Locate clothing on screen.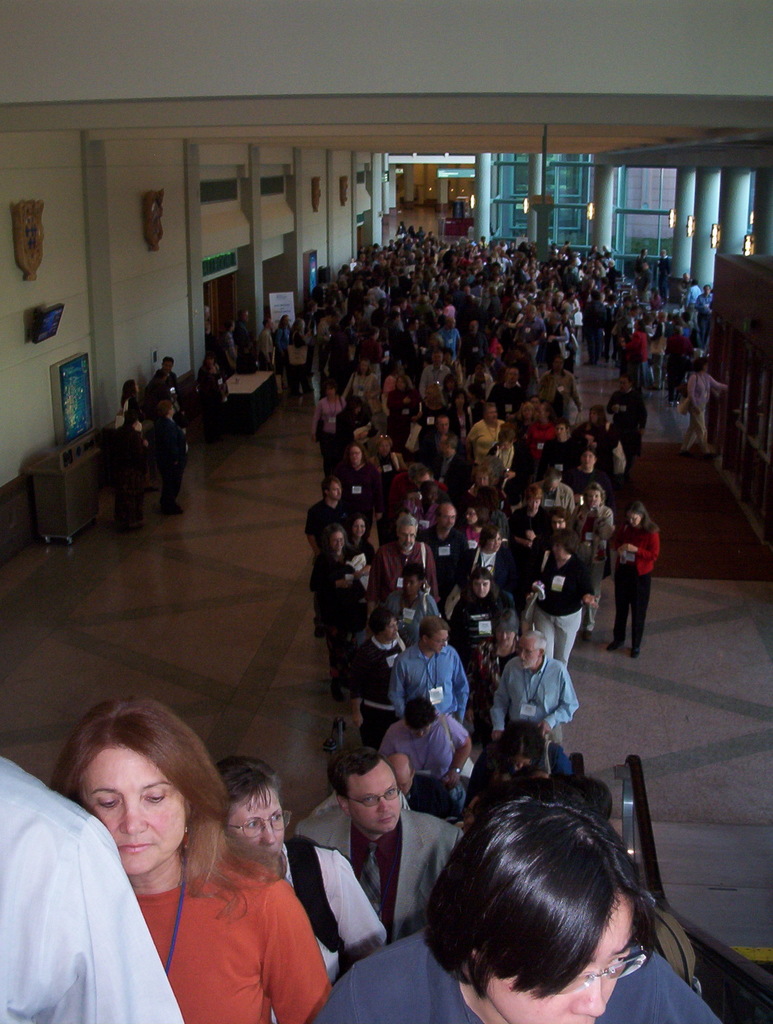
On screen at pyautogui.locateOnScreen(468, 421, 498, 449).
